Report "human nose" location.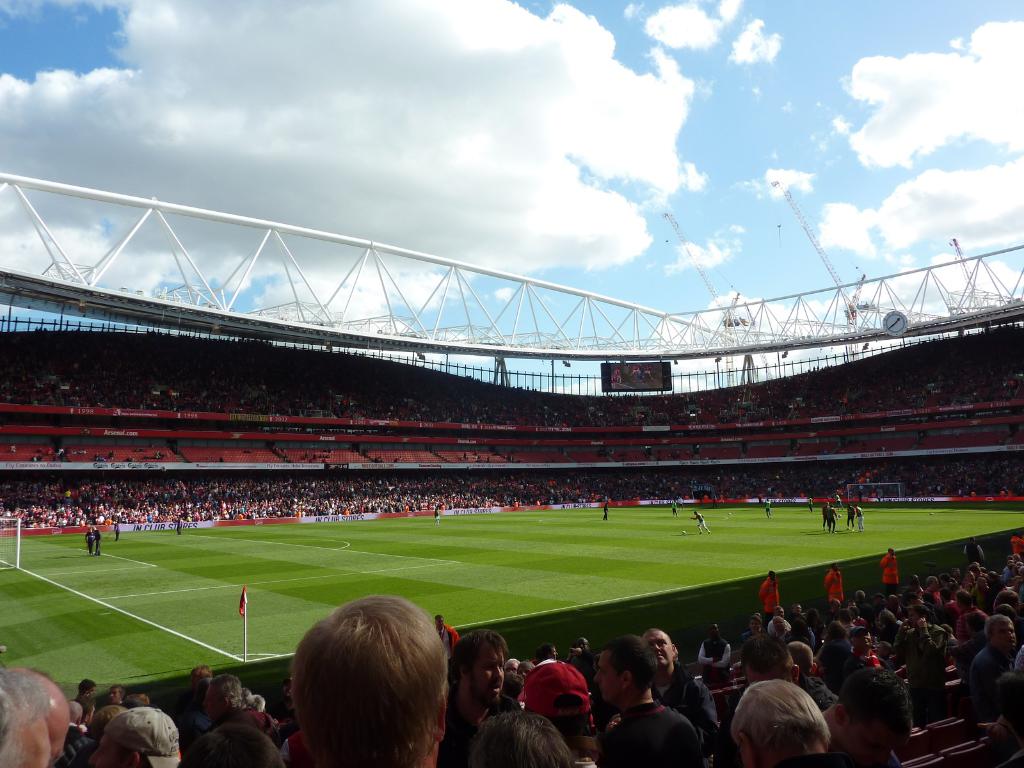
Report: l=88, t=749, r=101, b=767.
